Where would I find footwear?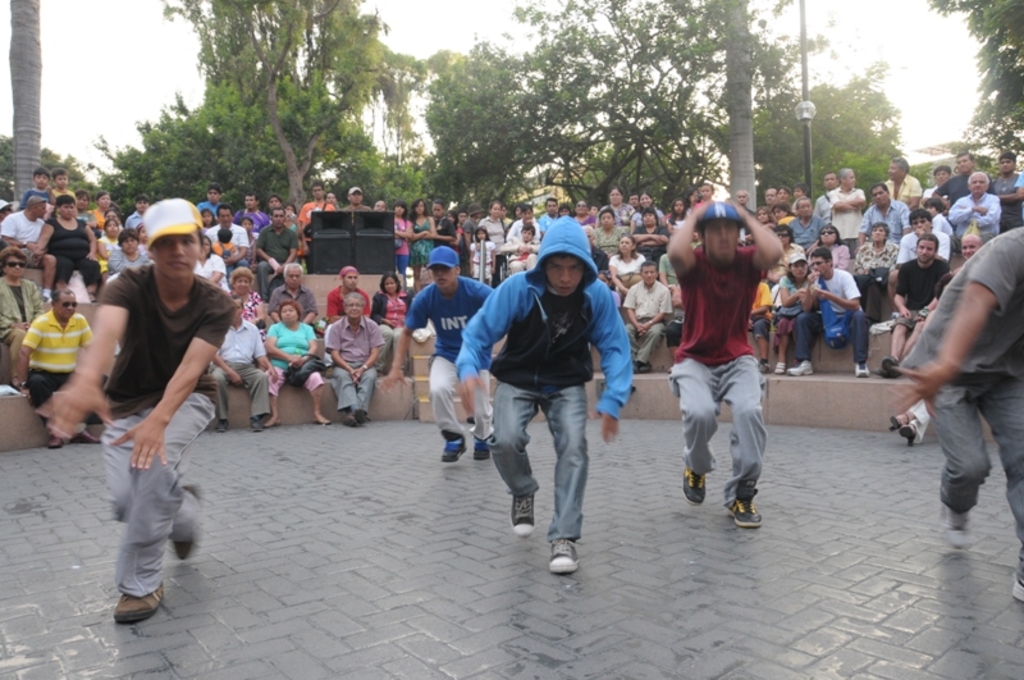
At <region>220, 419, 230, 430</region>.
